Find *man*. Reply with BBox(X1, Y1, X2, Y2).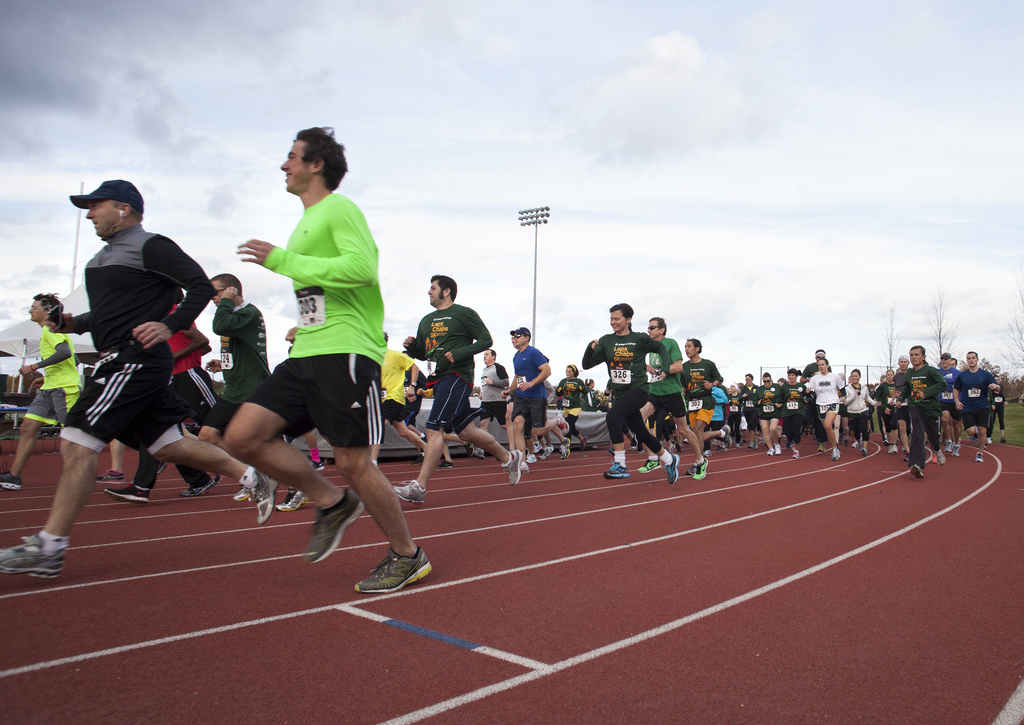
BBox(241, 151, 413, 598).
